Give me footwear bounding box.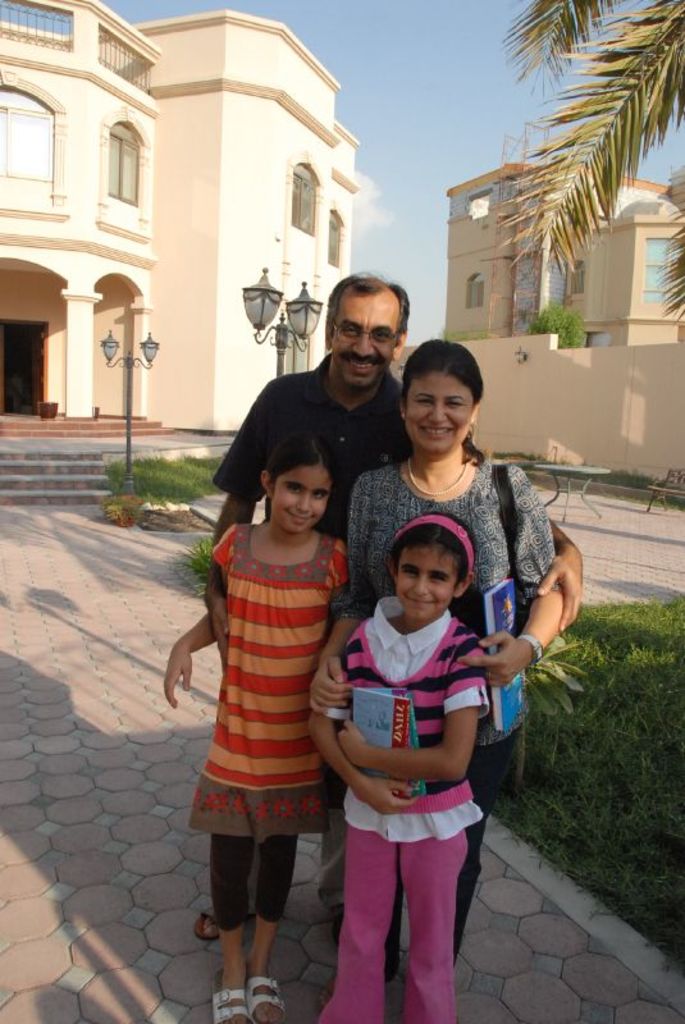
Rect(245, 977, 286, 1023).
